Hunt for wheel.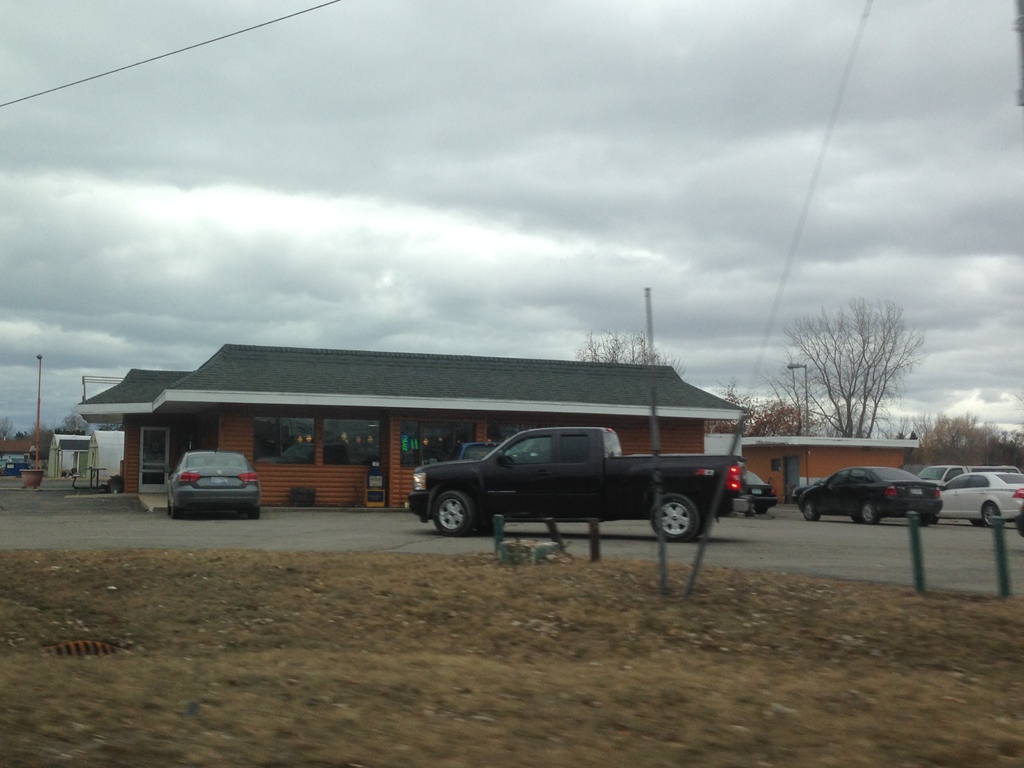
Hunted down at select_region(803, 500, 817, 522).
